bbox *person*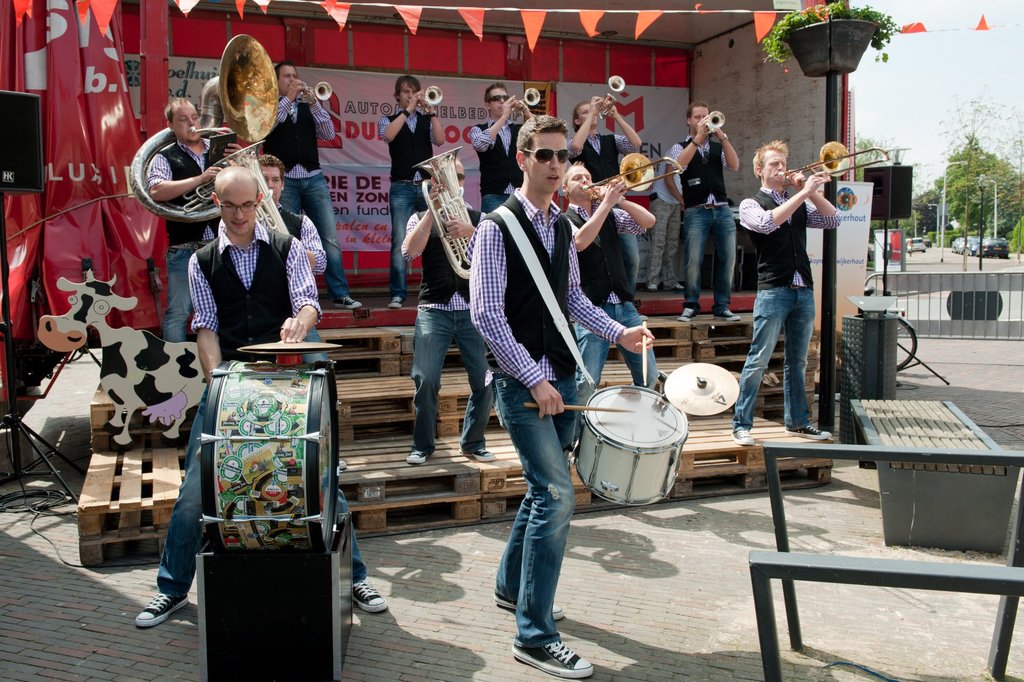
locate(129, 159, 391, 637)
